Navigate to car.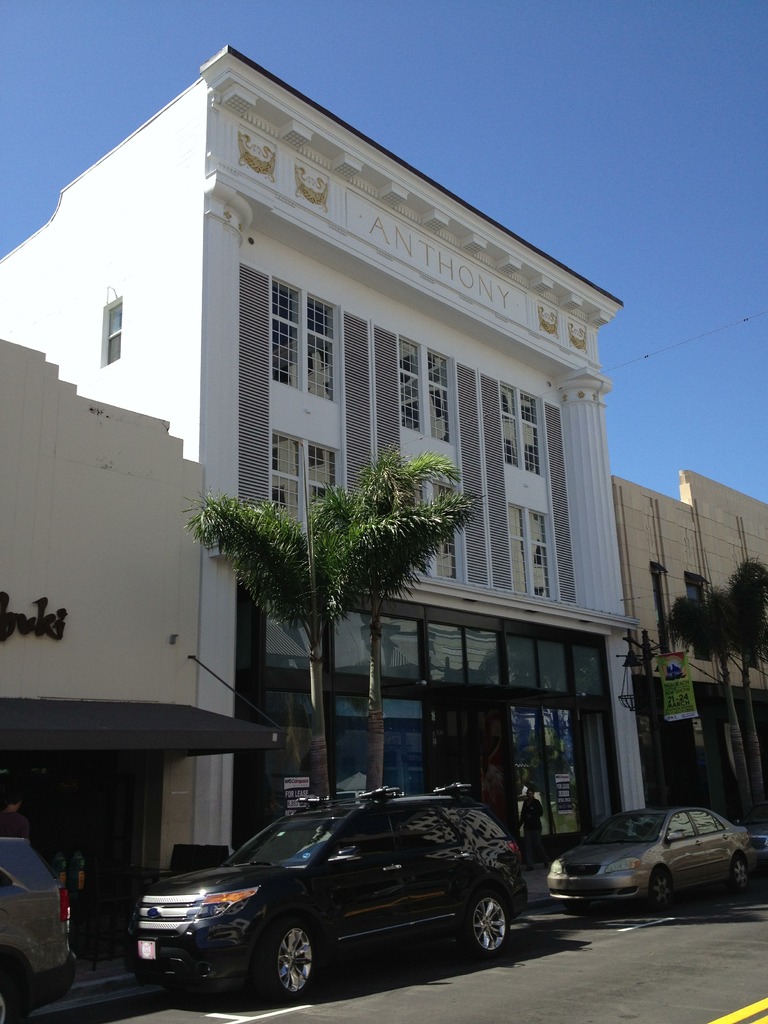
Navigation target: rect(539, 799, 749, 913).
